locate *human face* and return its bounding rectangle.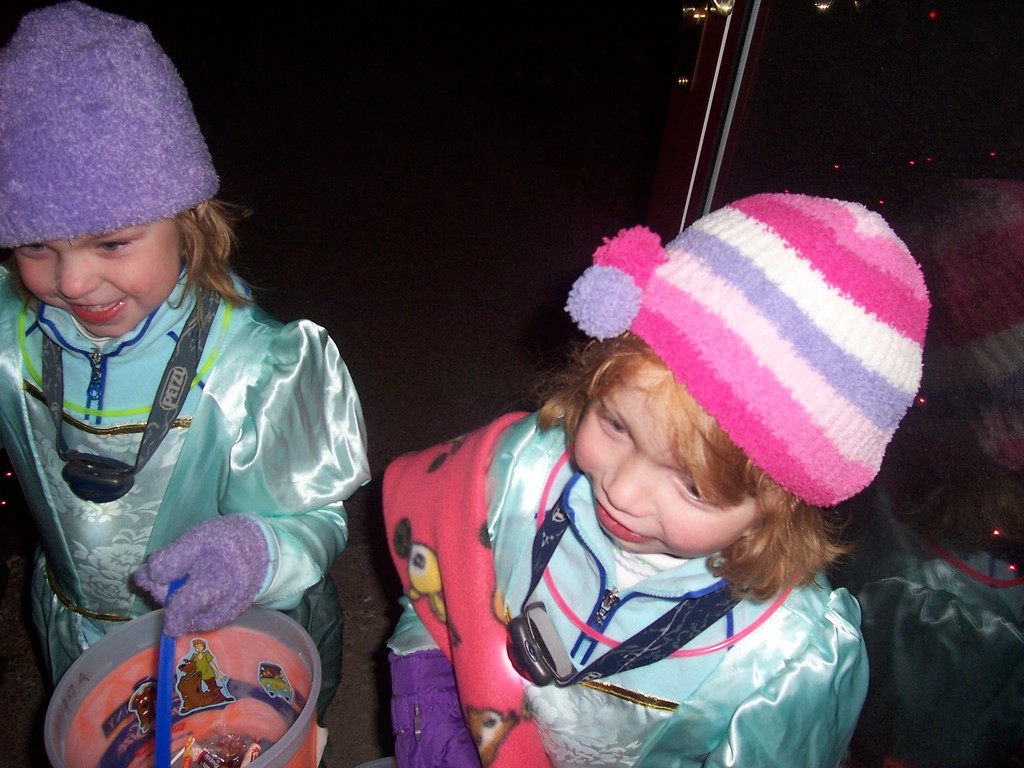
locate(572, 373, 757, 559).
